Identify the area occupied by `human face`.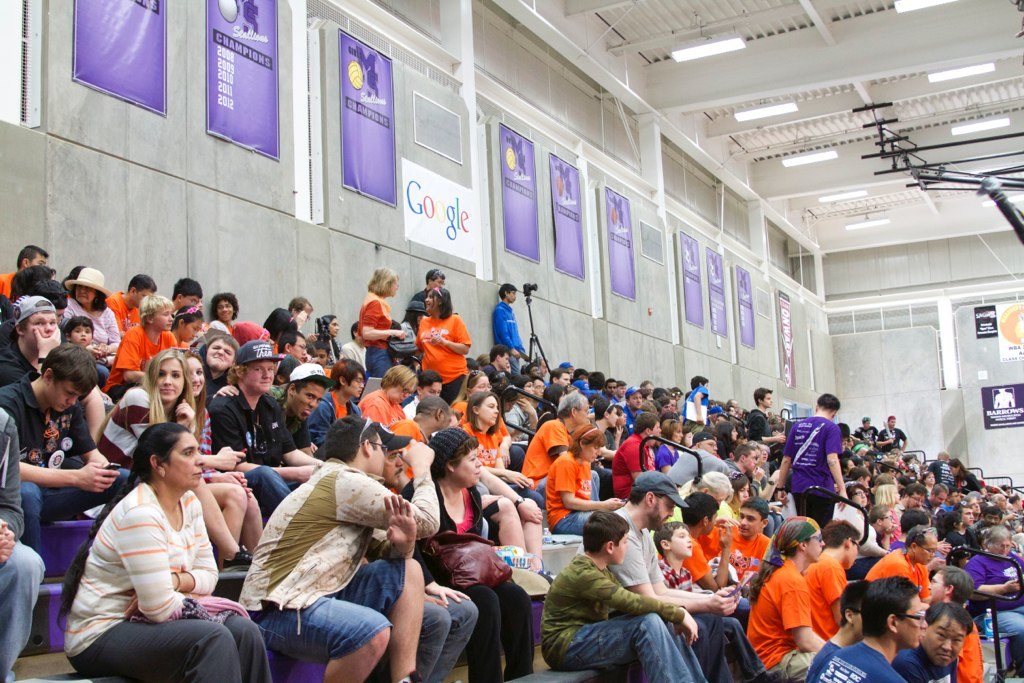
Area: box(851, 608, 864, 636).
